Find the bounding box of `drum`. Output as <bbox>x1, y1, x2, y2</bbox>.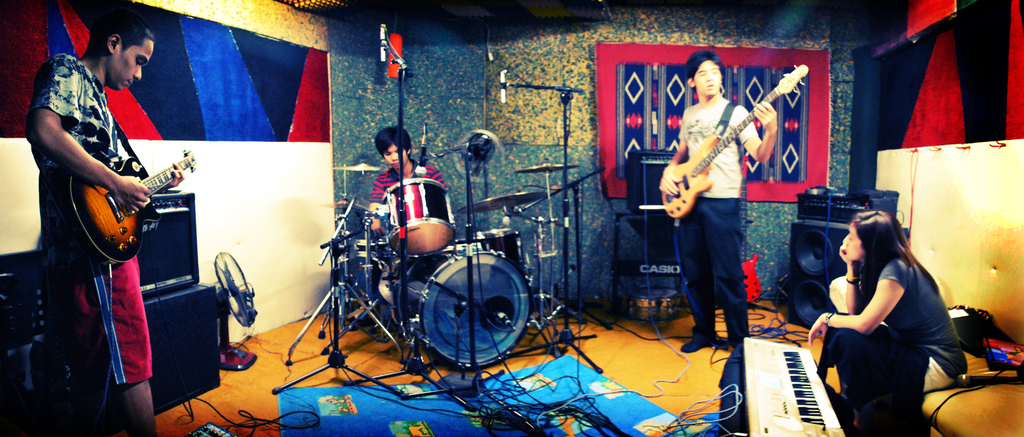
<bbox>627, 285, 681, 320</bbox>.
